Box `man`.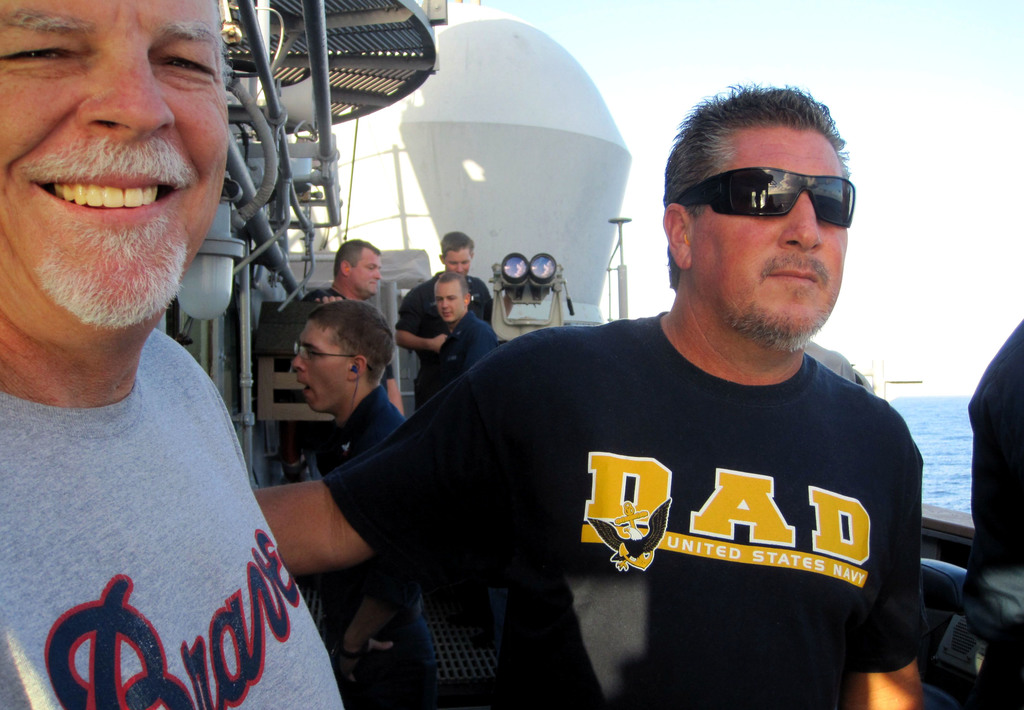
252:77:932:702.
